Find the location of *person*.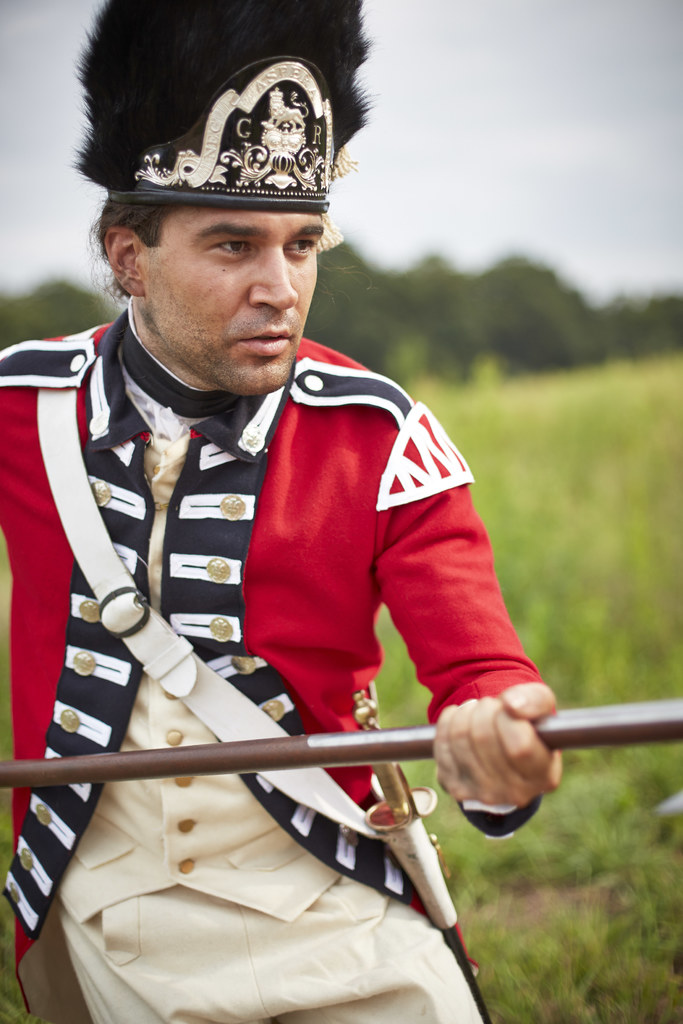
Location: (left=80, top=131, right=531, bottom=979).
